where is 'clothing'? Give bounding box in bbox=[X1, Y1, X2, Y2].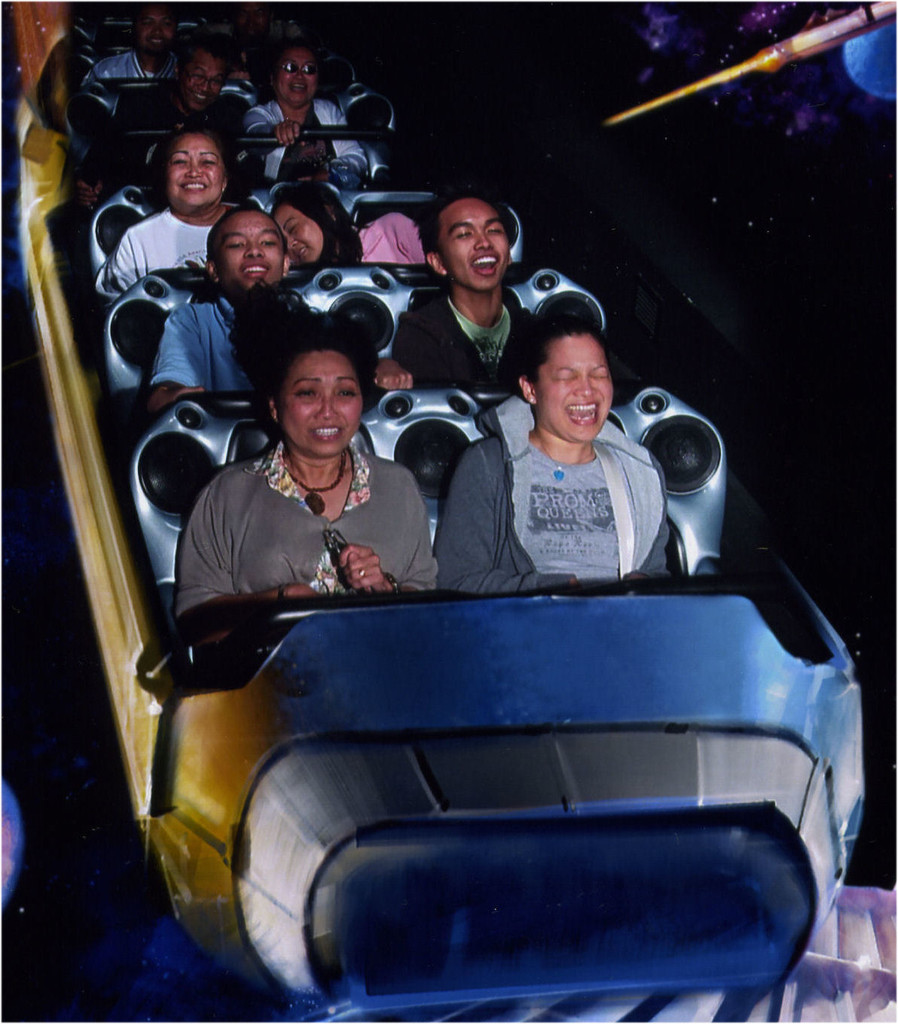
bbox=[429, 400, 674, 579].
